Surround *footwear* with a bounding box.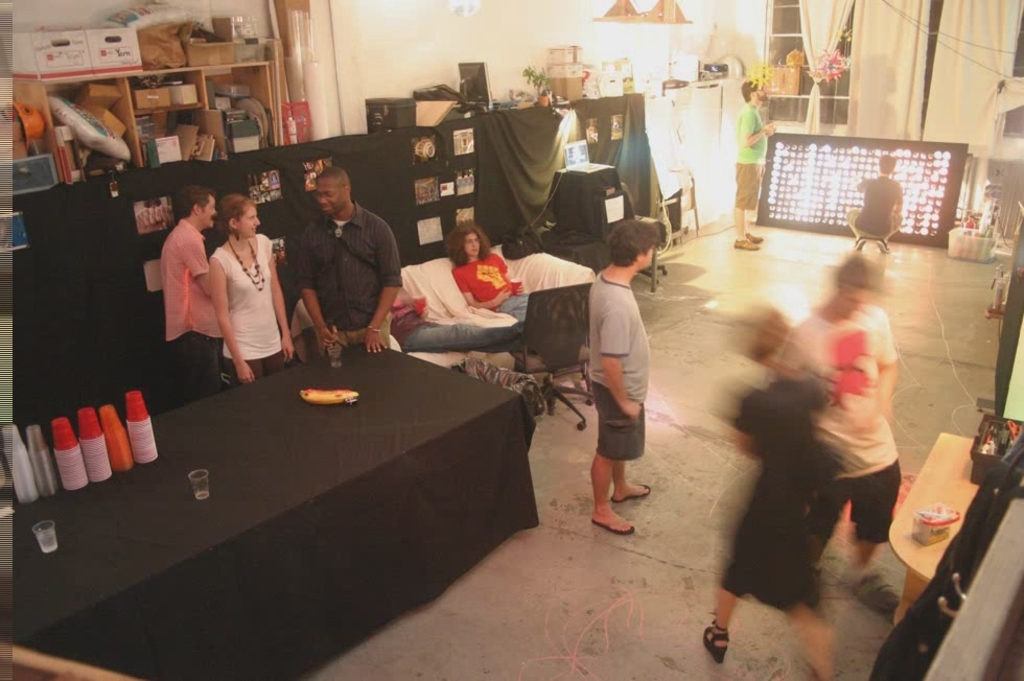
box=[607, 475, 654, 501].
